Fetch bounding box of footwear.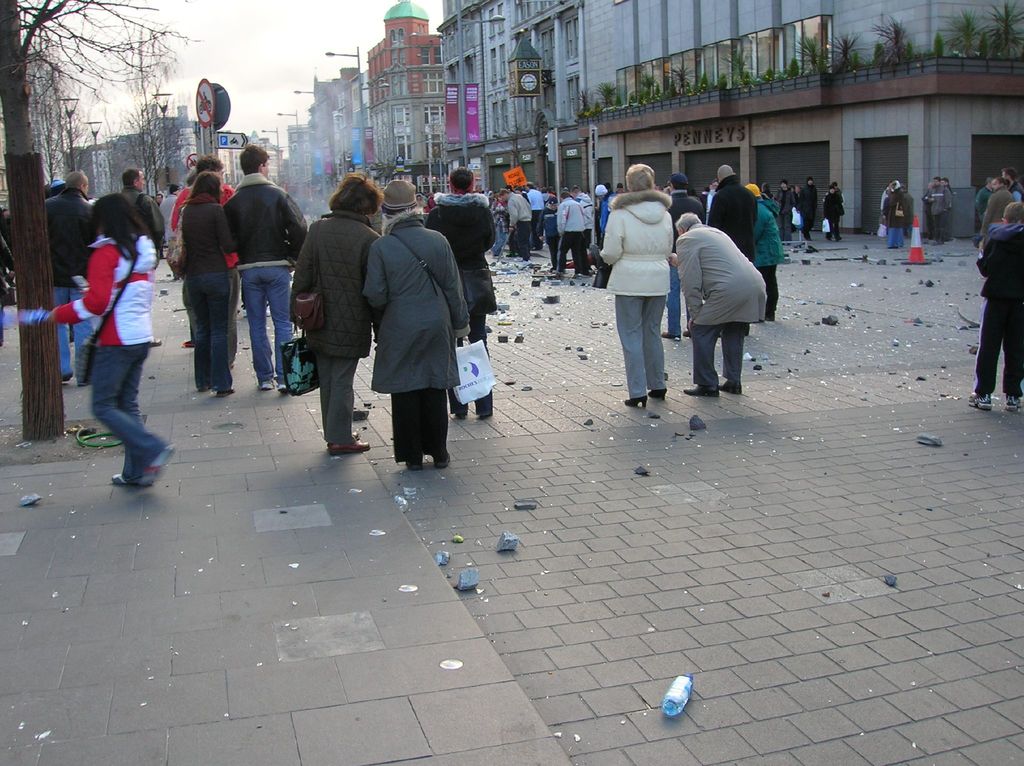
Bbox: locate(255, 382, 269, 393).
